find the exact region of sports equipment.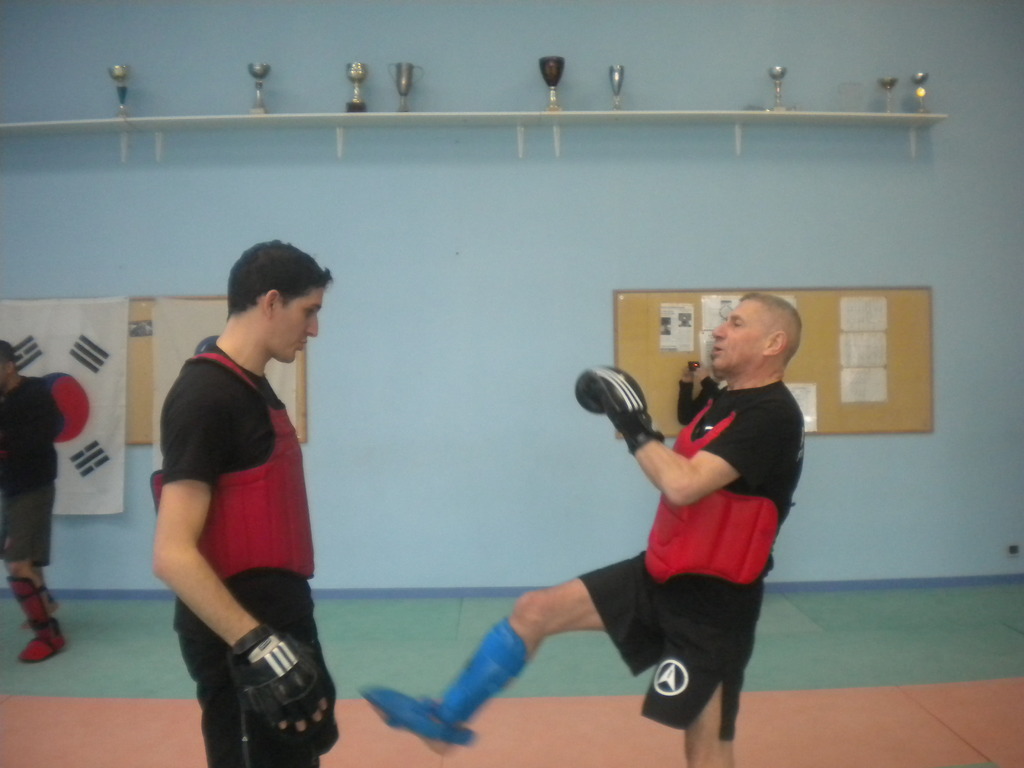
Exact region: (left=573, top=365, right=667, bottom=458).
